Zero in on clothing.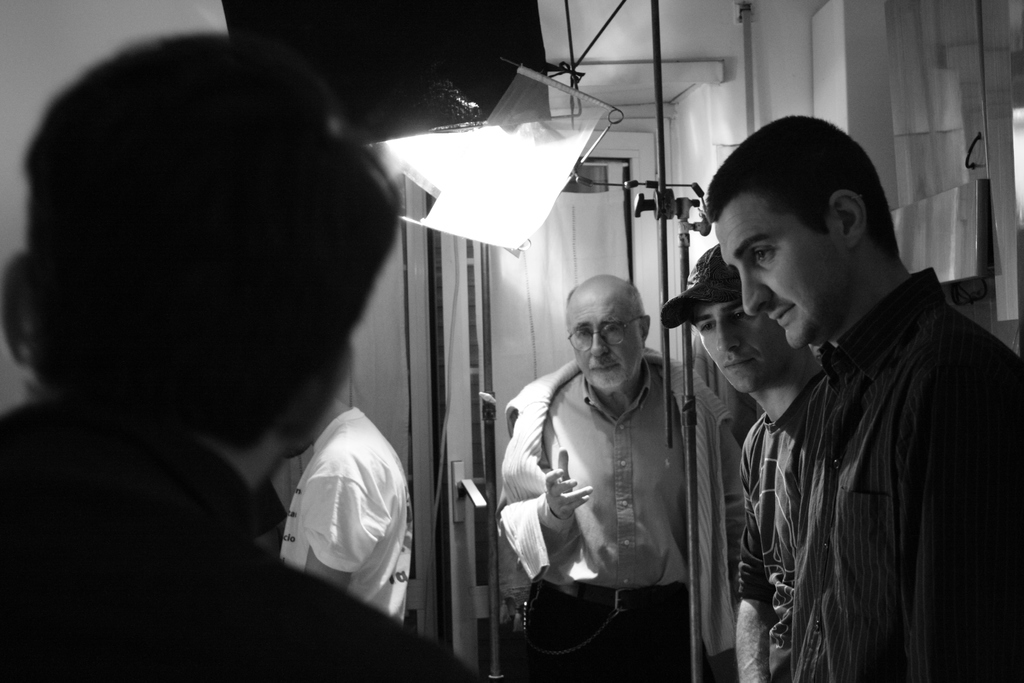
Zeroed in: crop(4, 399, 485, 682).
